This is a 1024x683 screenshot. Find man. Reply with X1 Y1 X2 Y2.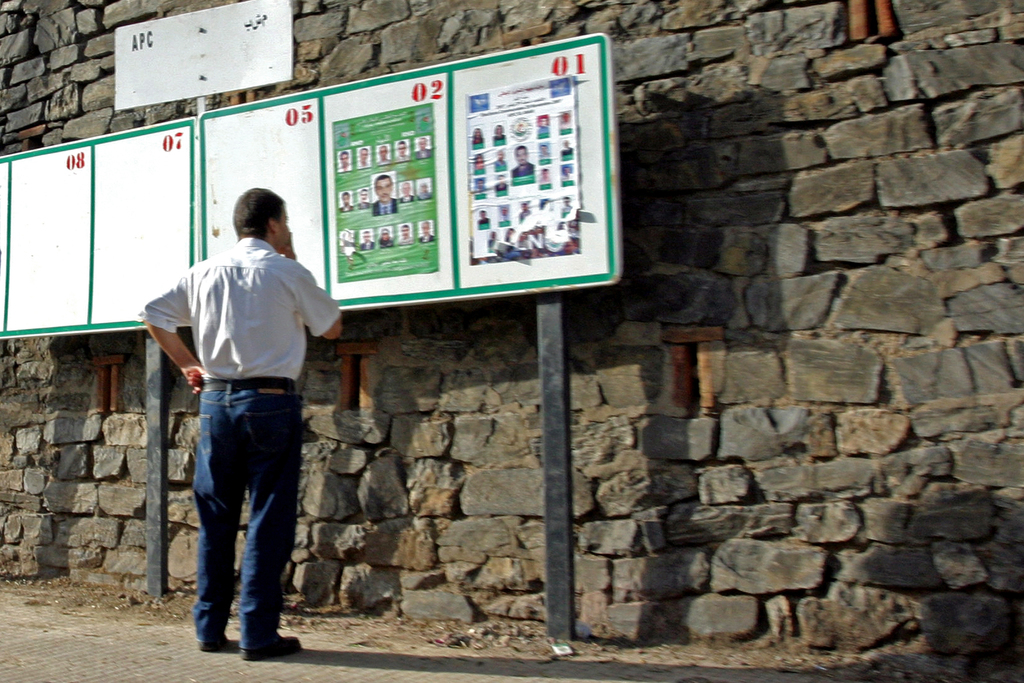
397 183 416 201.
